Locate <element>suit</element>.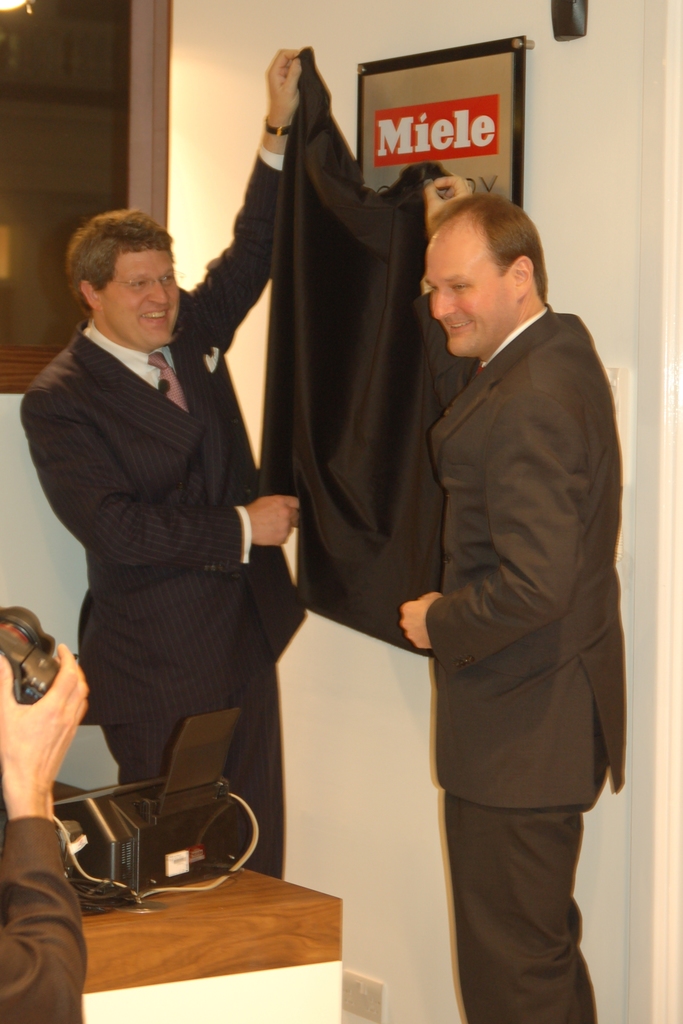
Bounding box: select_region(28, 188, 304, 872).
